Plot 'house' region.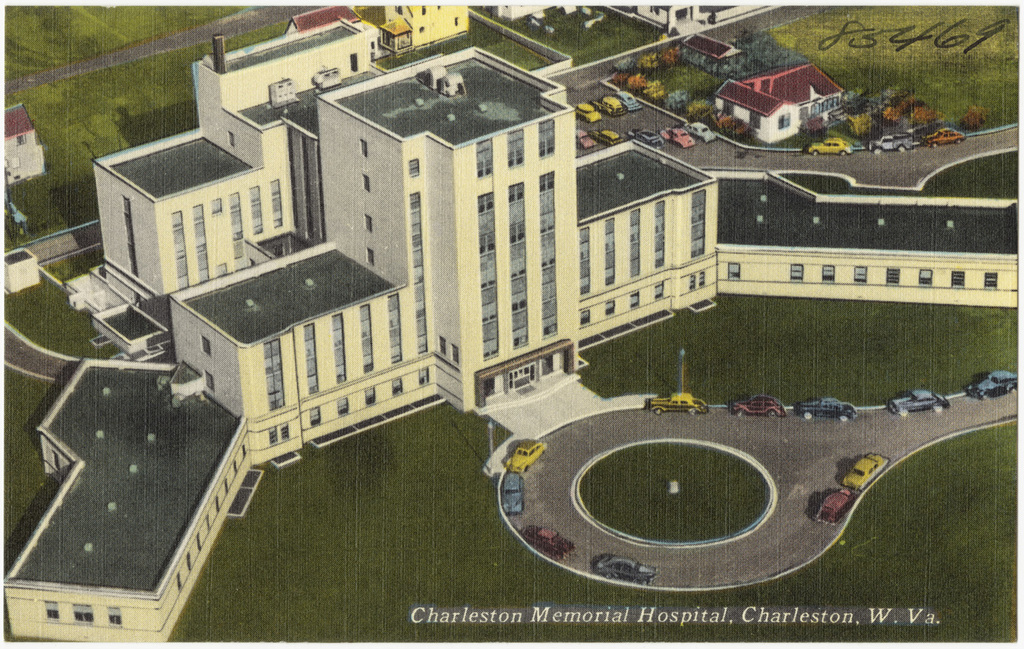
Plotted at <bbox>289, 1, 356, 29</bbox>.
